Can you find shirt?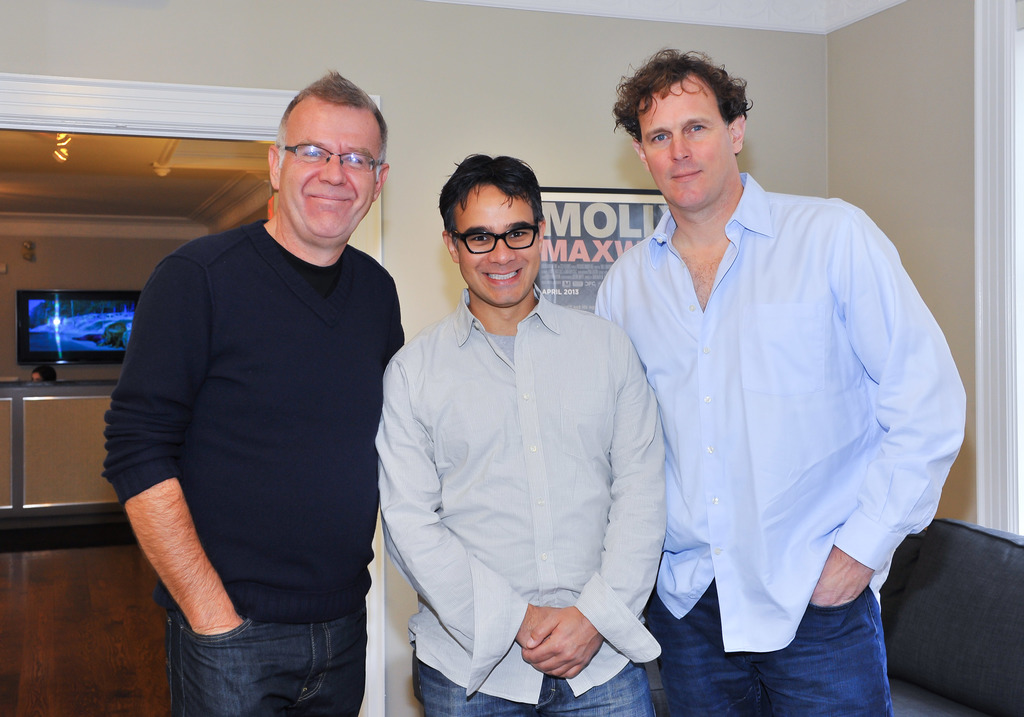
Yes, bounding box: 374 284 668 707.
